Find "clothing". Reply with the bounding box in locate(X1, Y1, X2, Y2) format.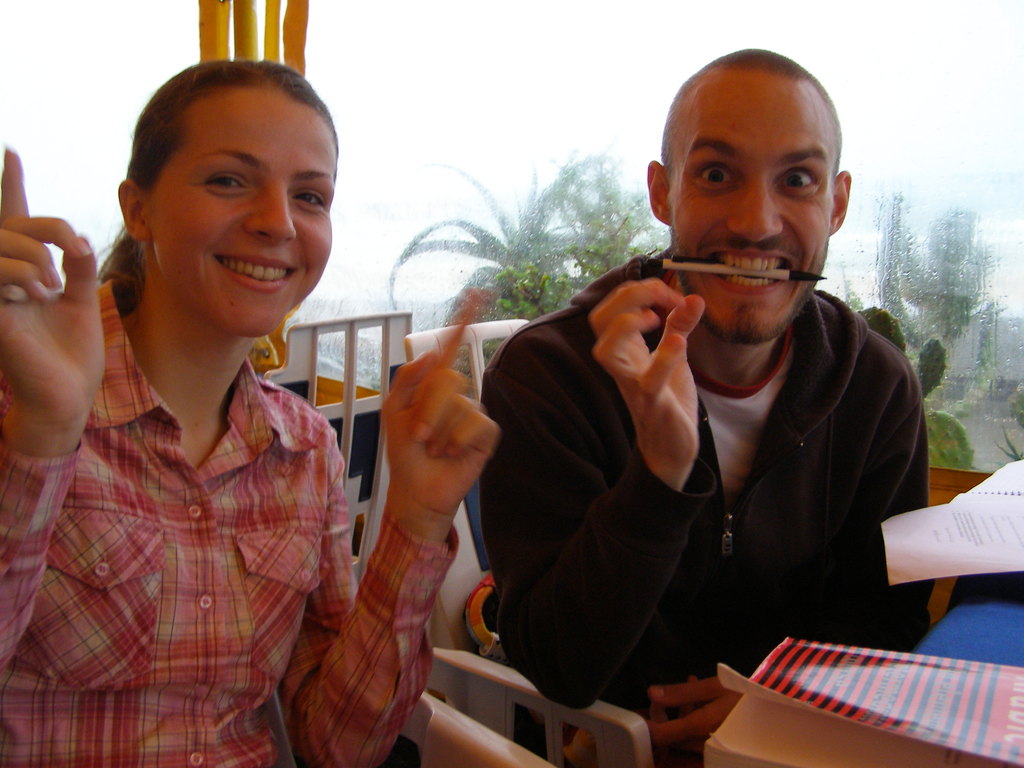
locate(0, 276, 491, 764).
